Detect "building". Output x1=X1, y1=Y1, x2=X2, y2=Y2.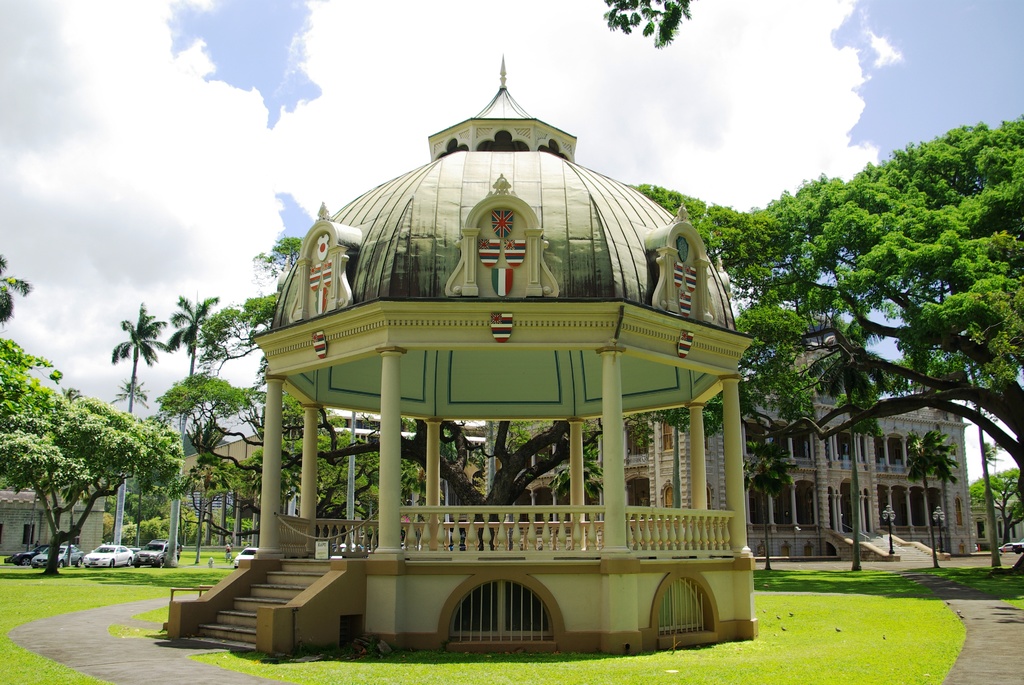
x1=182, y1=316, x2=975, y2=567.
